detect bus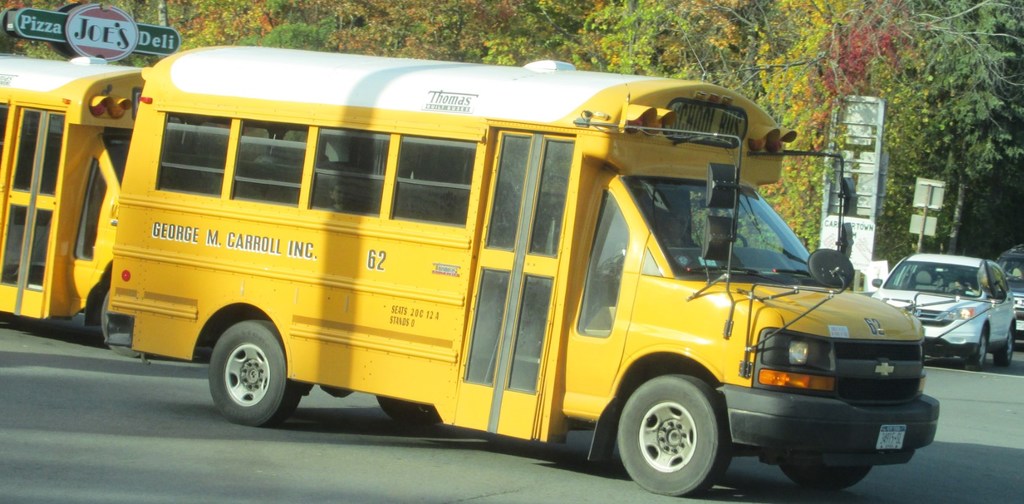
x1=0, y1=51, x2=157, y2=355
